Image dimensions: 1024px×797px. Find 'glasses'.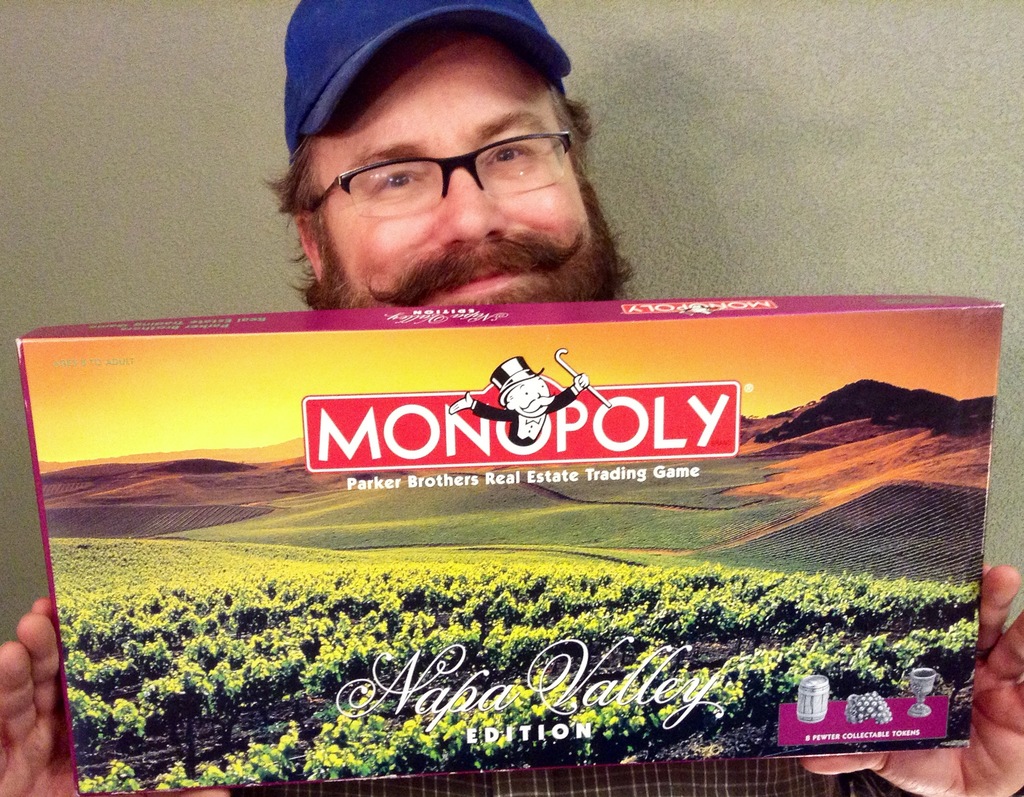
{"x1": 281, "y1": 113, "x2": 606, "y2": 216}.
